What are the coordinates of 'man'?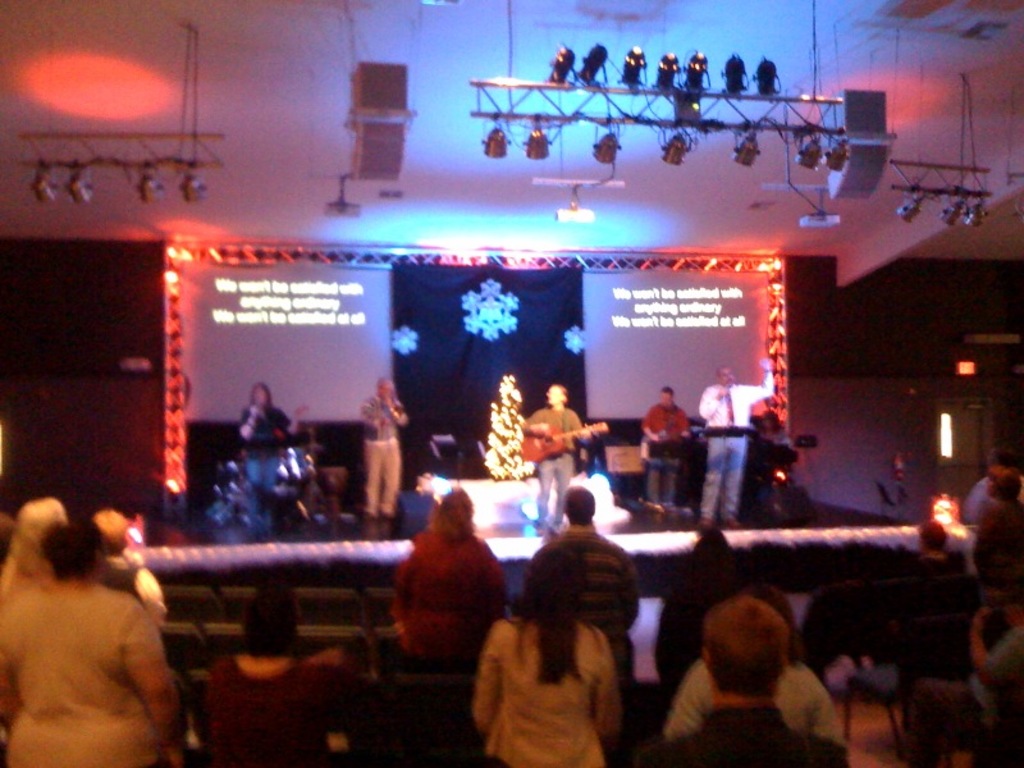
(left=650, top=588, right=855, bottom=767).
